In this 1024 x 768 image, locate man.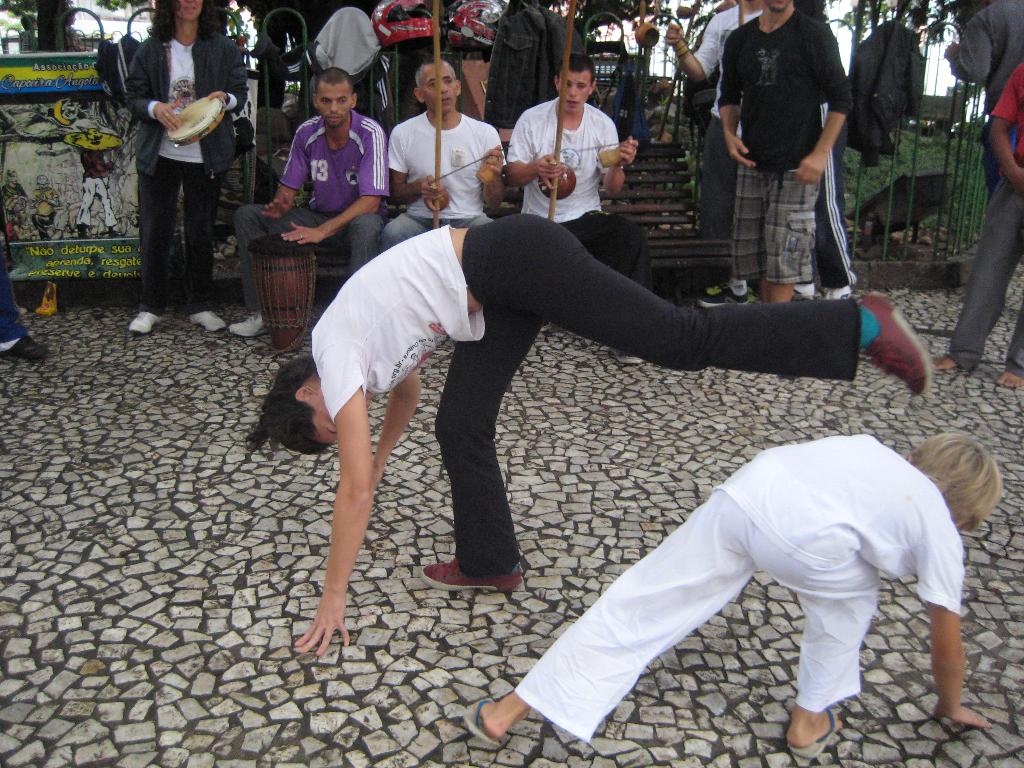
Bounding box: [x1=662, y1=0, x2=772, y2=308].
